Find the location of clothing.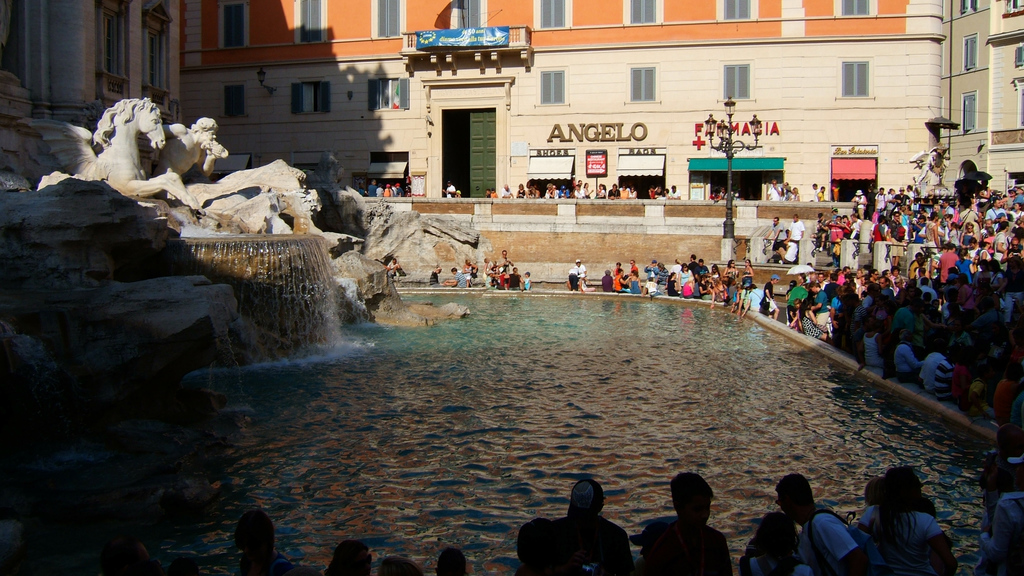
Location: [717, 189, 727, 201].
